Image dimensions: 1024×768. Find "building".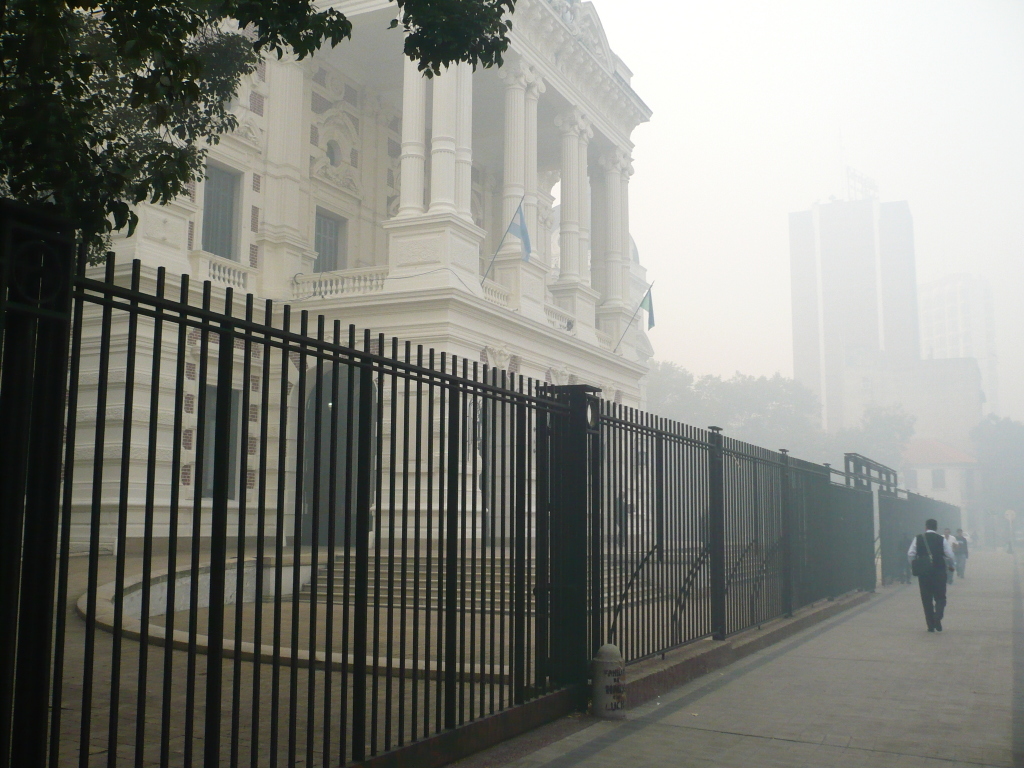
x1=791 y1=201 x2=984 y2=447.
